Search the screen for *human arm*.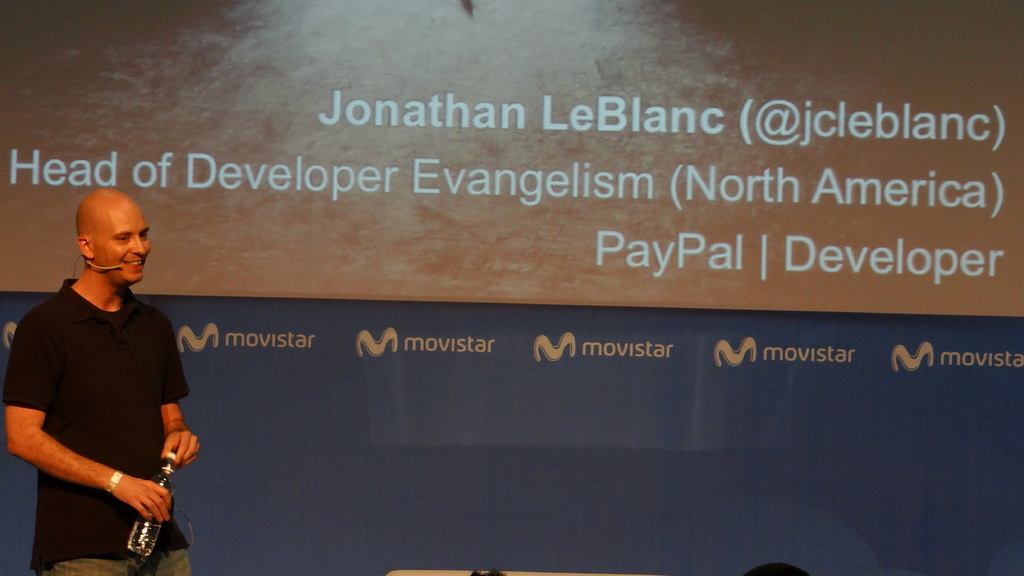
Found at locate(1, 315, 168, 519).
